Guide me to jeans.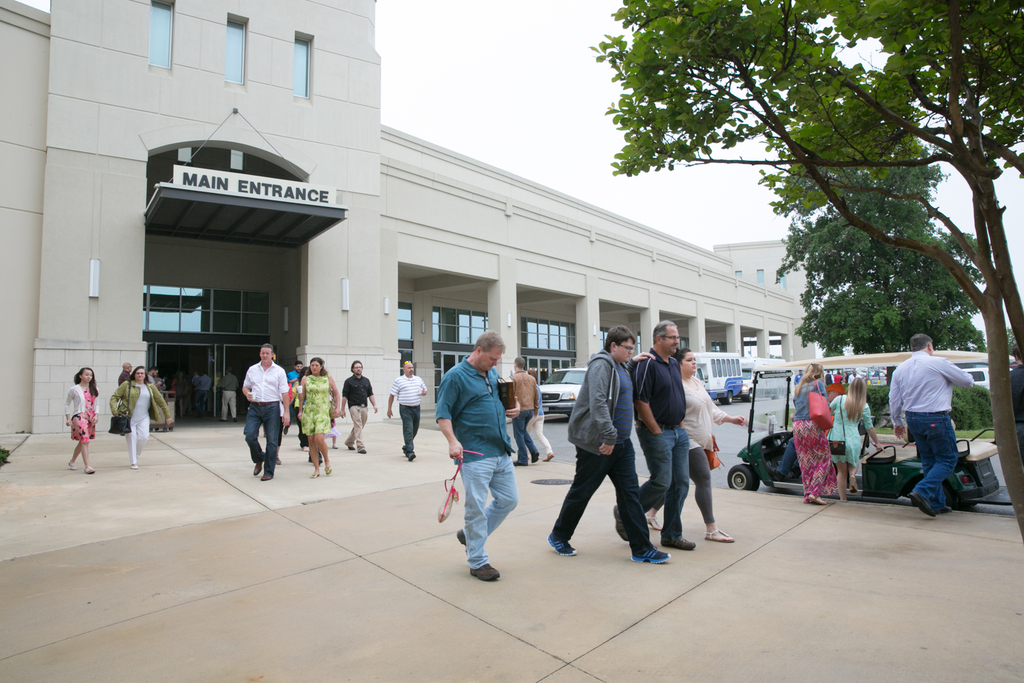
Guidance: 905, 409, 957, 509.
